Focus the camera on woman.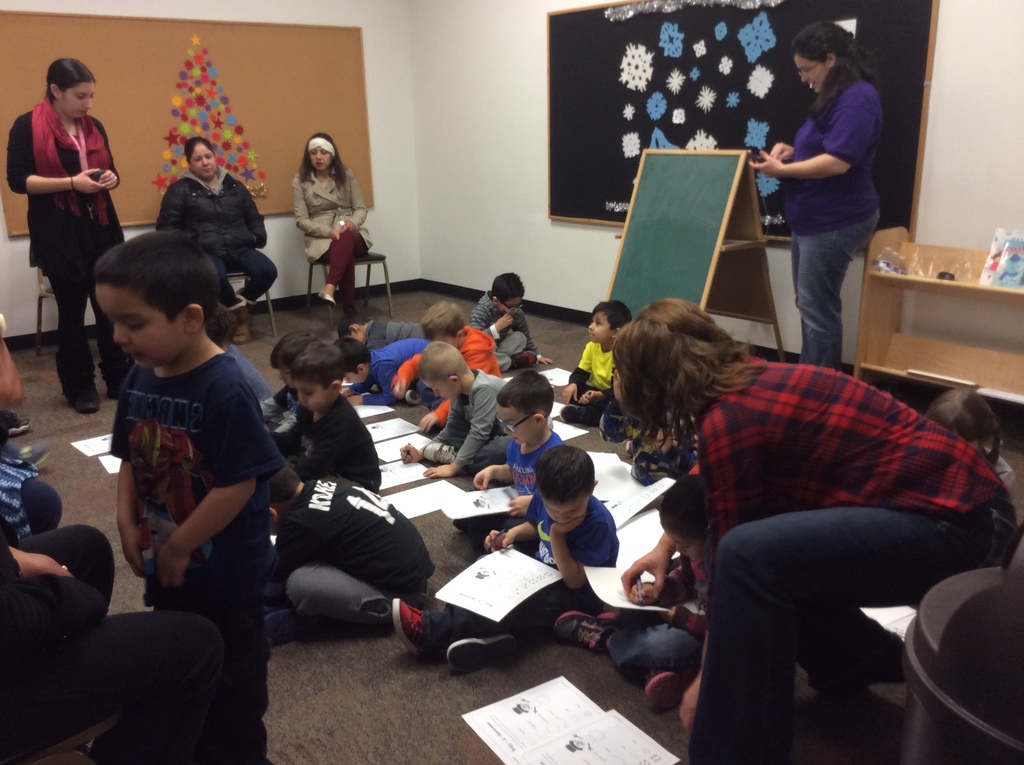
Focus region: x1=607 y1=302 x2=1023 y2=755.
